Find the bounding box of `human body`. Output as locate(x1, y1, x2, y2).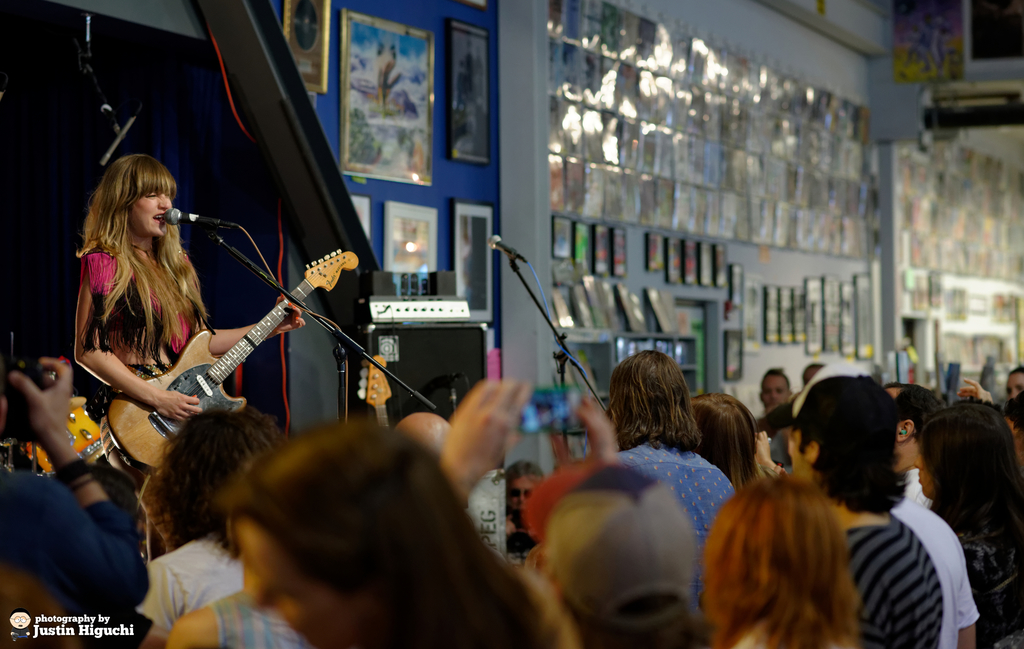
locate(887, 493, 986, 648).
